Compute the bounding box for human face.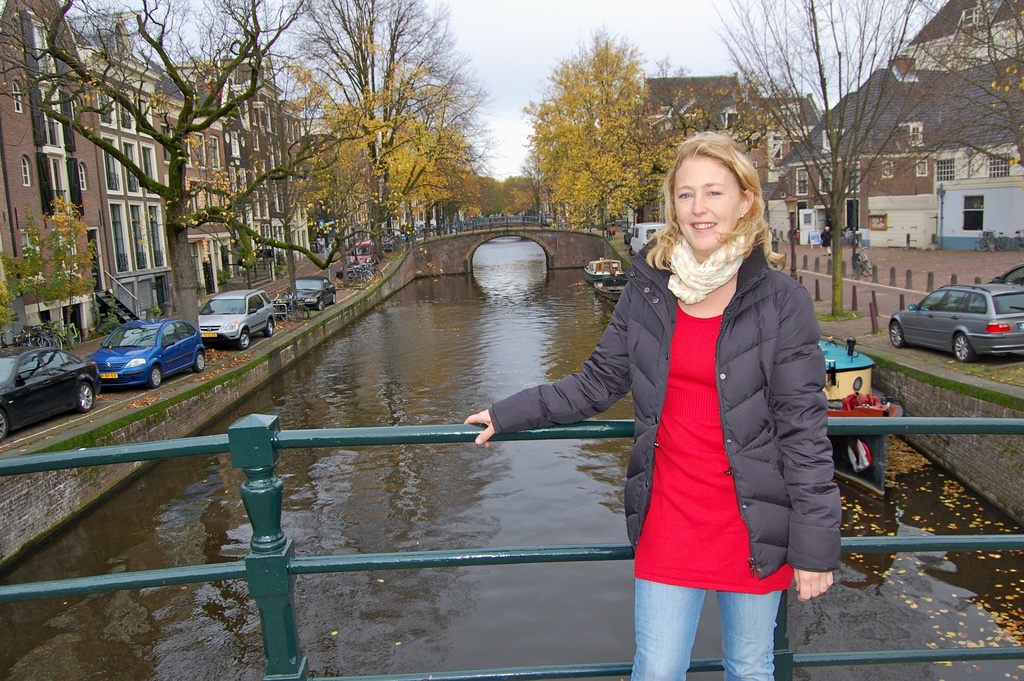
rect(674, 158, 742, 248).
